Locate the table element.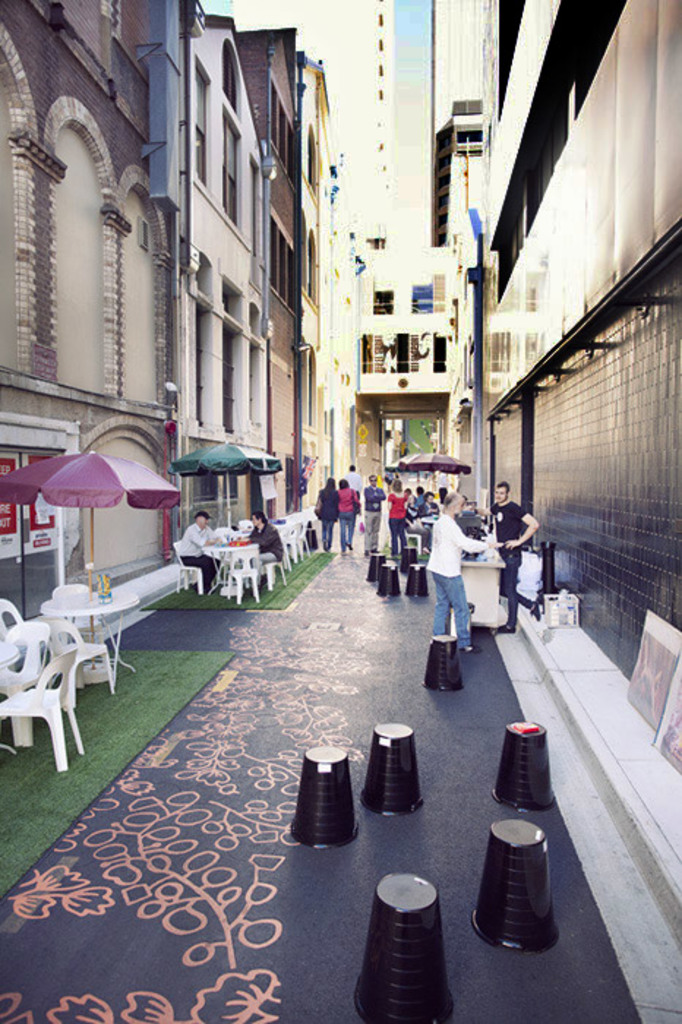
Element bbox: locate(460, 550, 502, 629).
